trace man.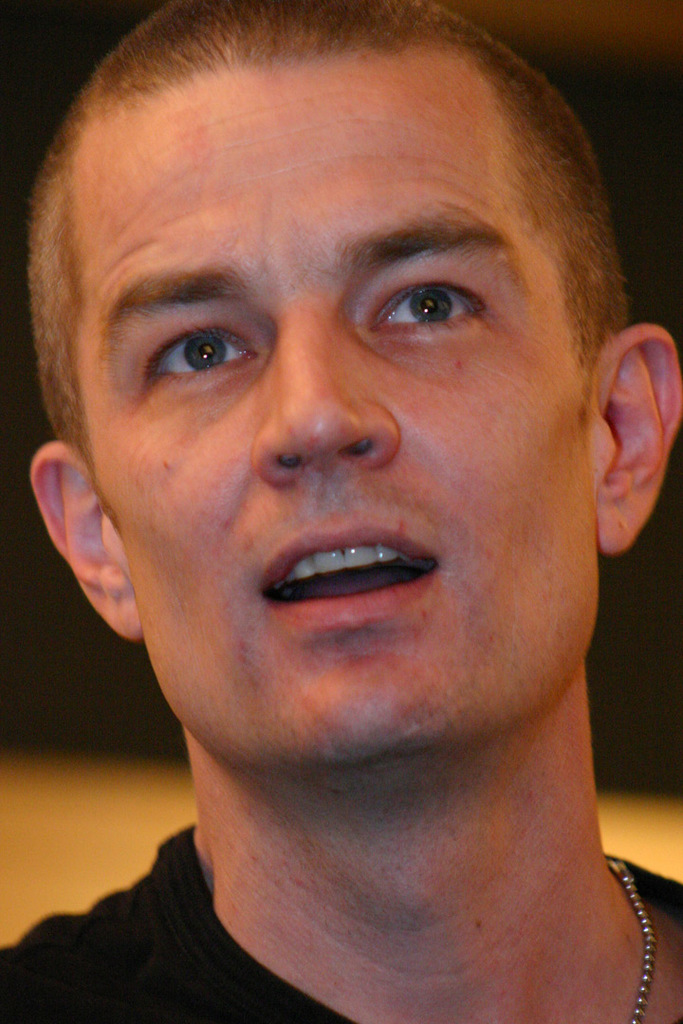
Traced to bbox=(1, 2, 681, 1022).
